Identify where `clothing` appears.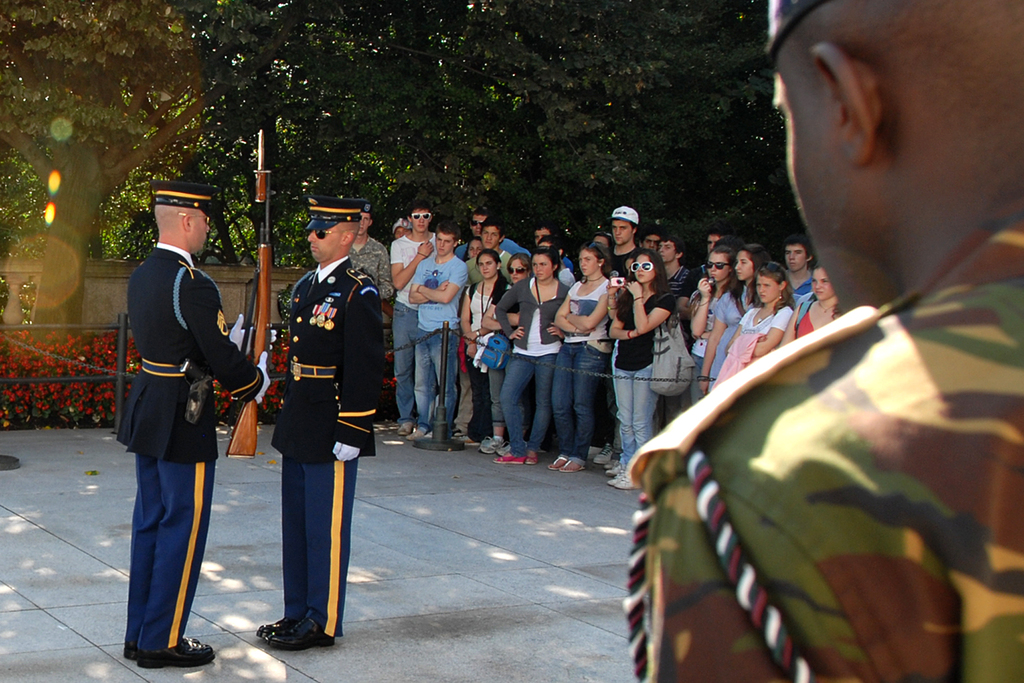
Appears at bbox(785, 270, 818, 311).
